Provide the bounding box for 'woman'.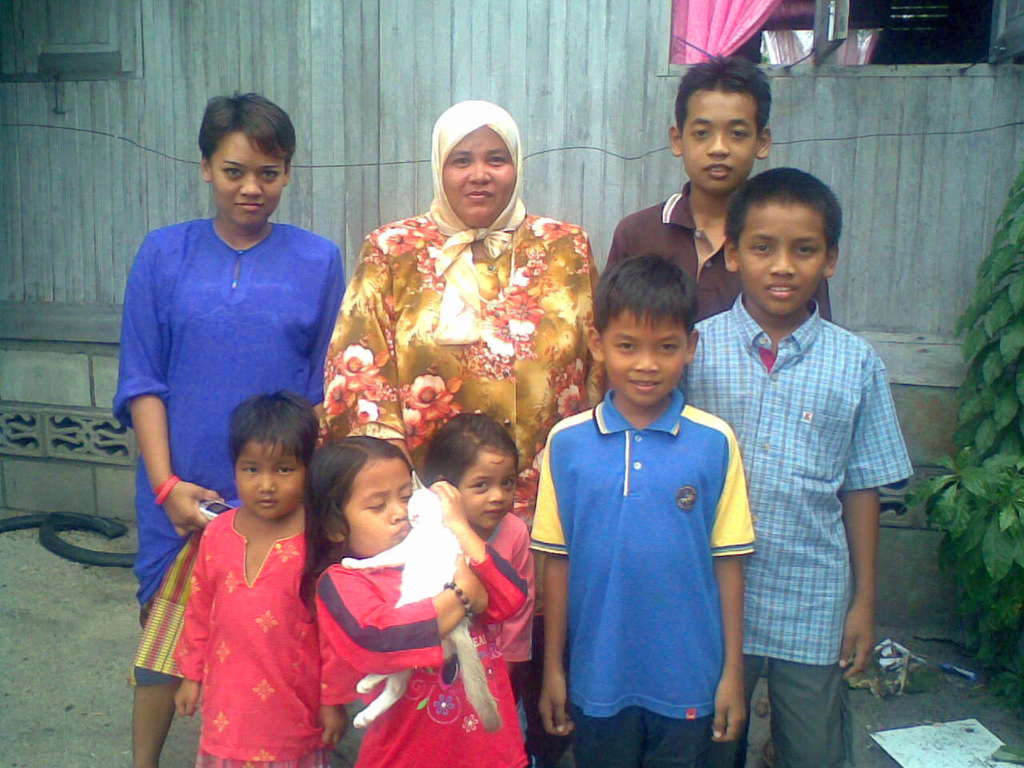
BBox(322, 106, 606, 524).
